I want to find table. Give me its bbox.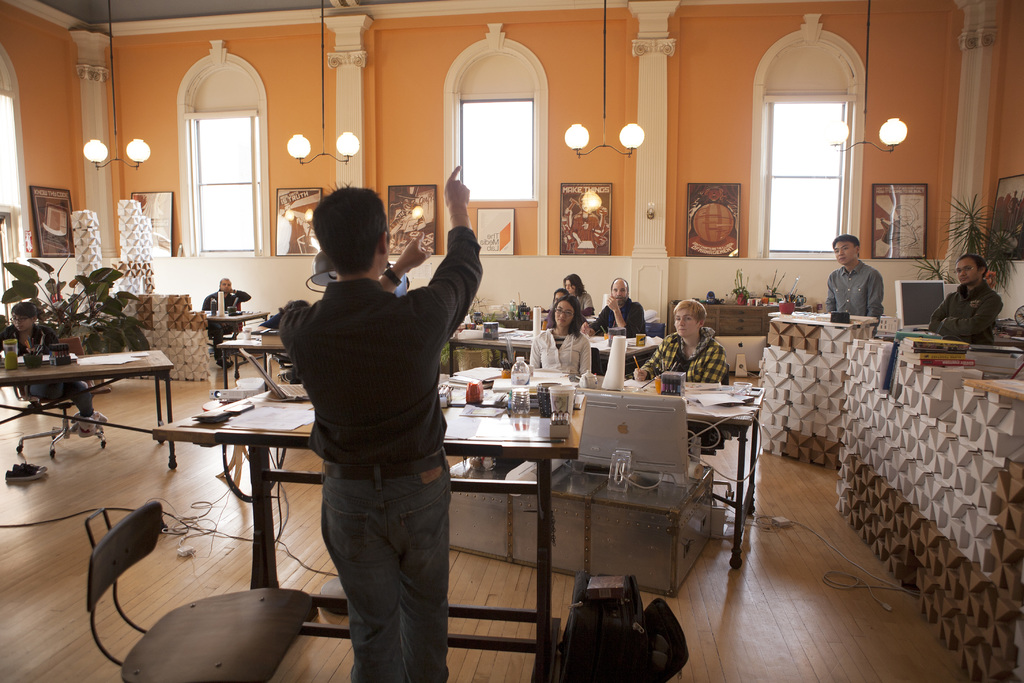
left=218, top=329, right=283, bottom=383.
